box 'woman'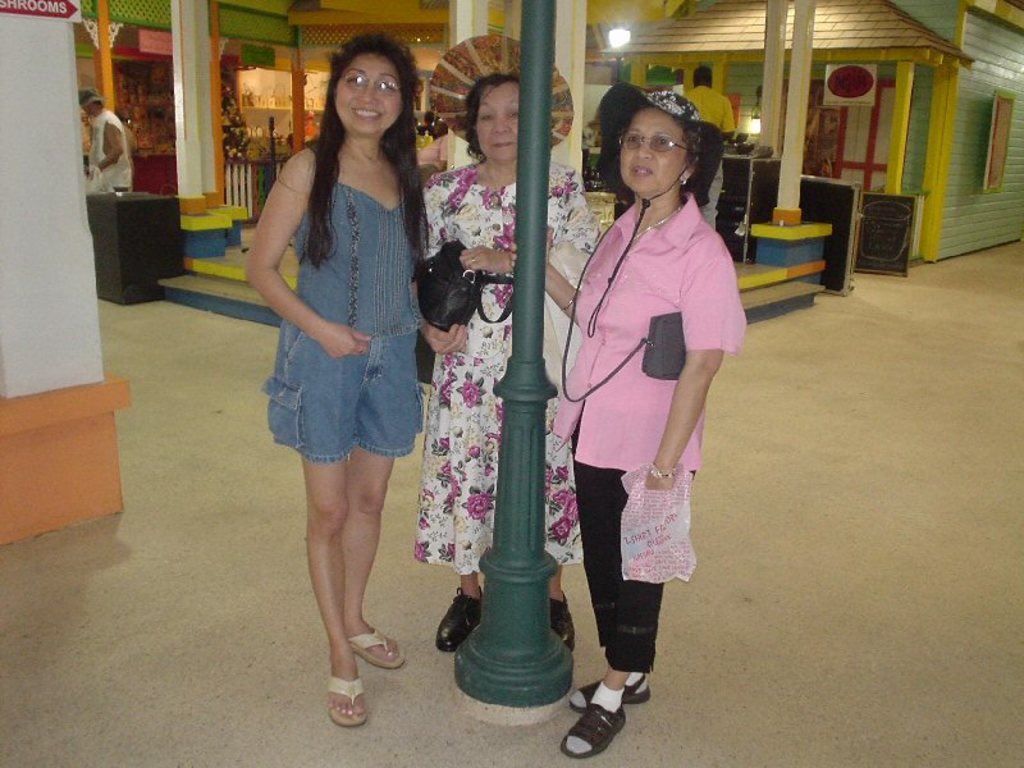
{"left": 540, "top": 88, "right": 741, "bottom": 691}
